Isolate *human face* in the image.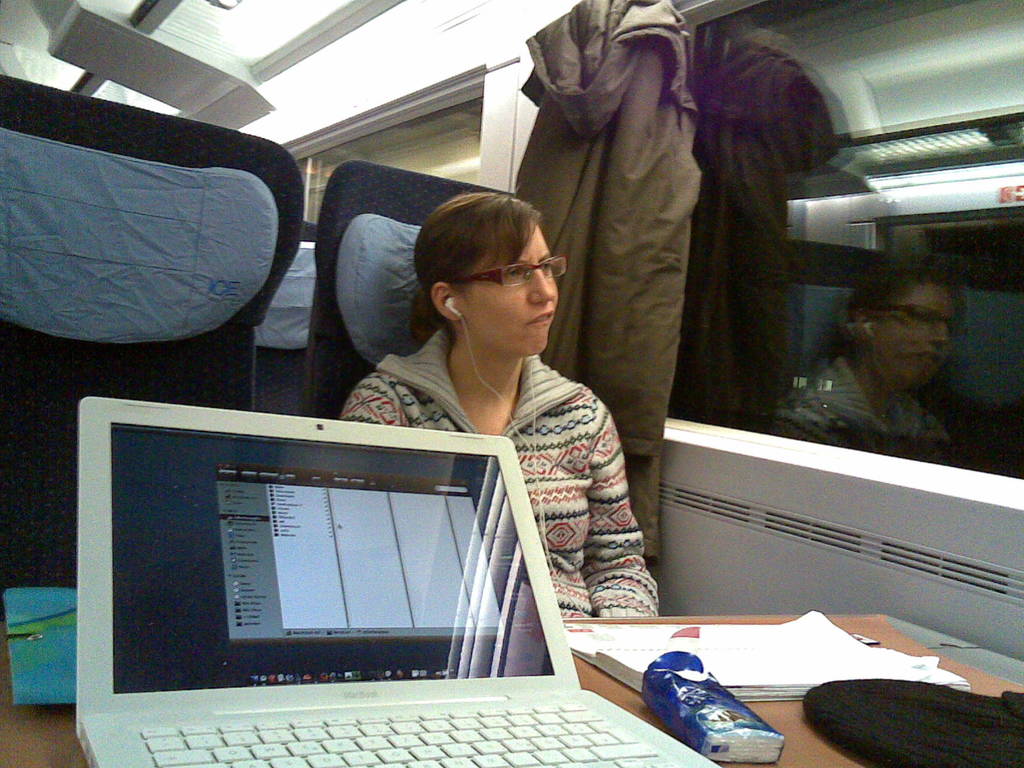
Isolated region: [x1=474, y1=226, x2=562, y2=351].
